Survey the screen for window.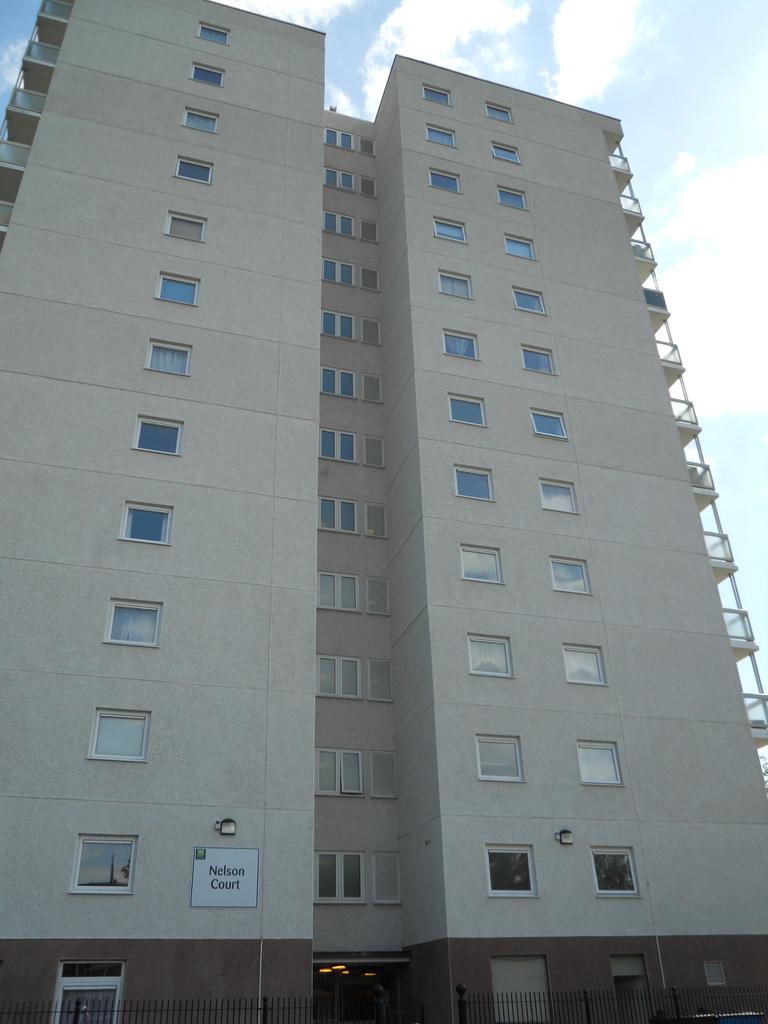
Survey found: [left=310, top=657, right=357, bottom=702].
